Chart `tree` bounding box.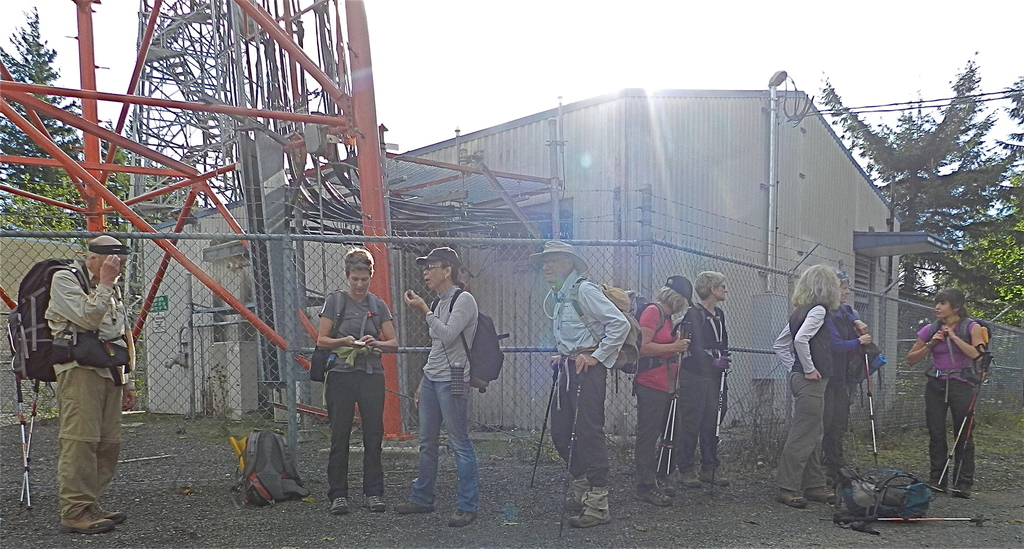
Charted: [0,3,86,244].
